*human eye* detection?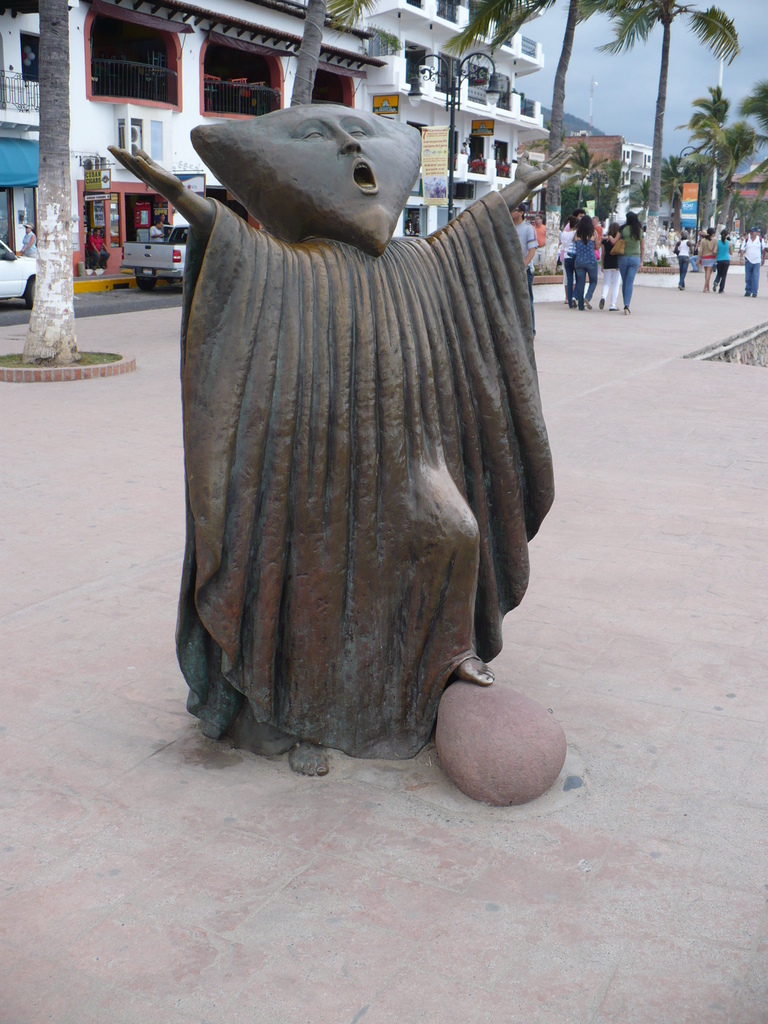
[left=303, top=127, right=324, bottom=143]
